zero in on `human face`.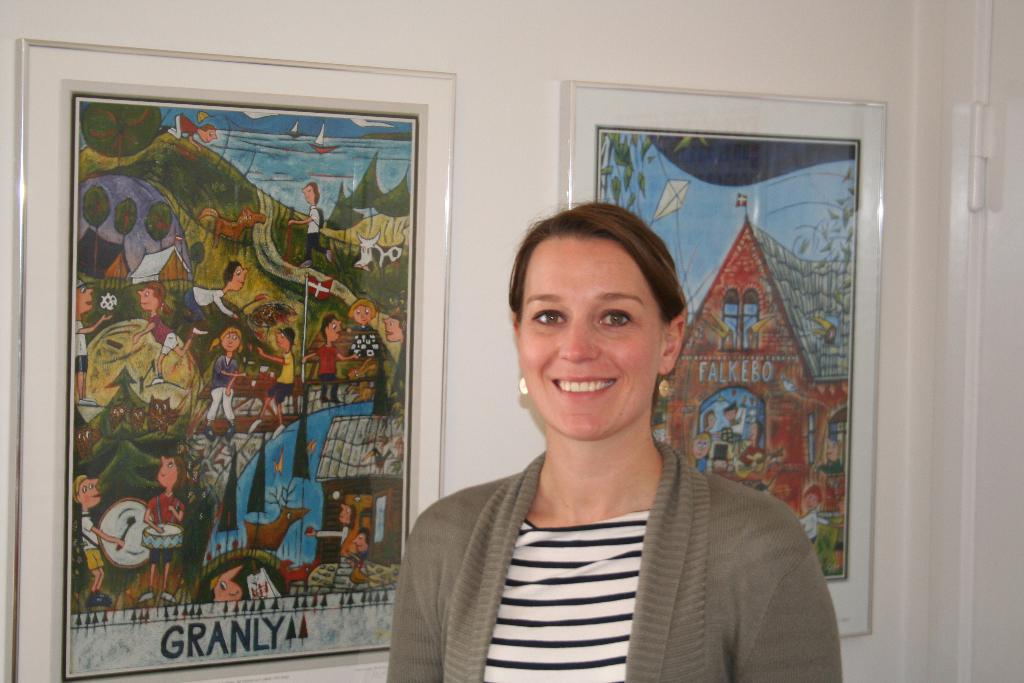
Zeroed in: 139, 288, 159, 309.
